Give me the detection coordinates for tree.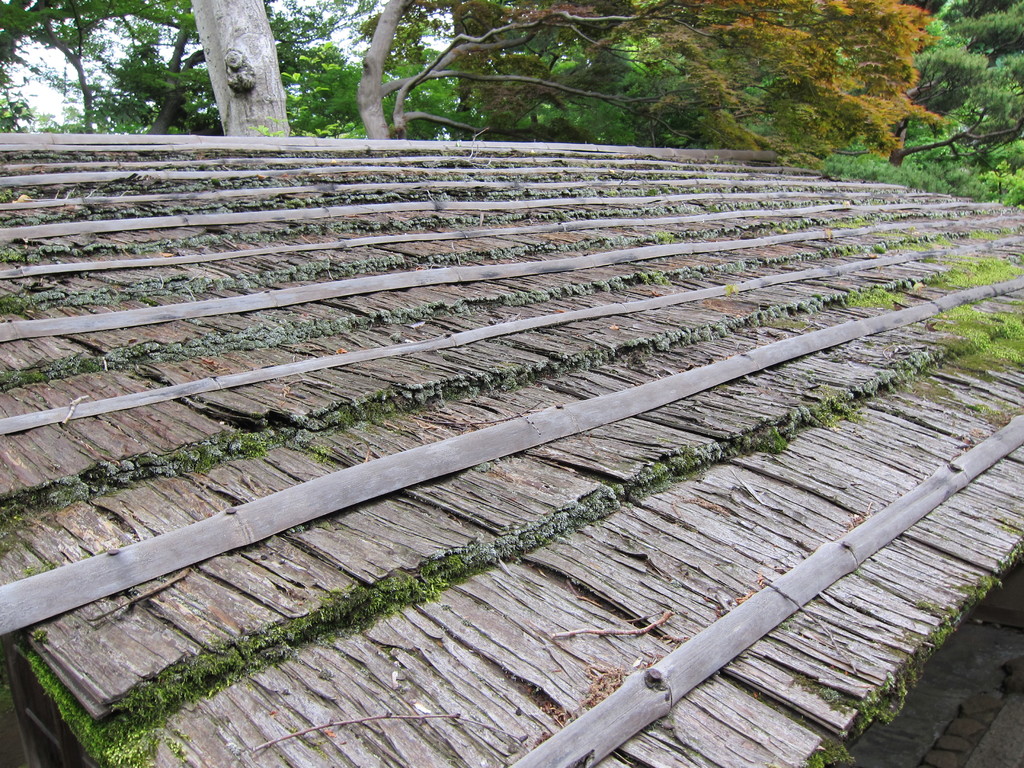
l=0, t=0, r=367, b=145.
